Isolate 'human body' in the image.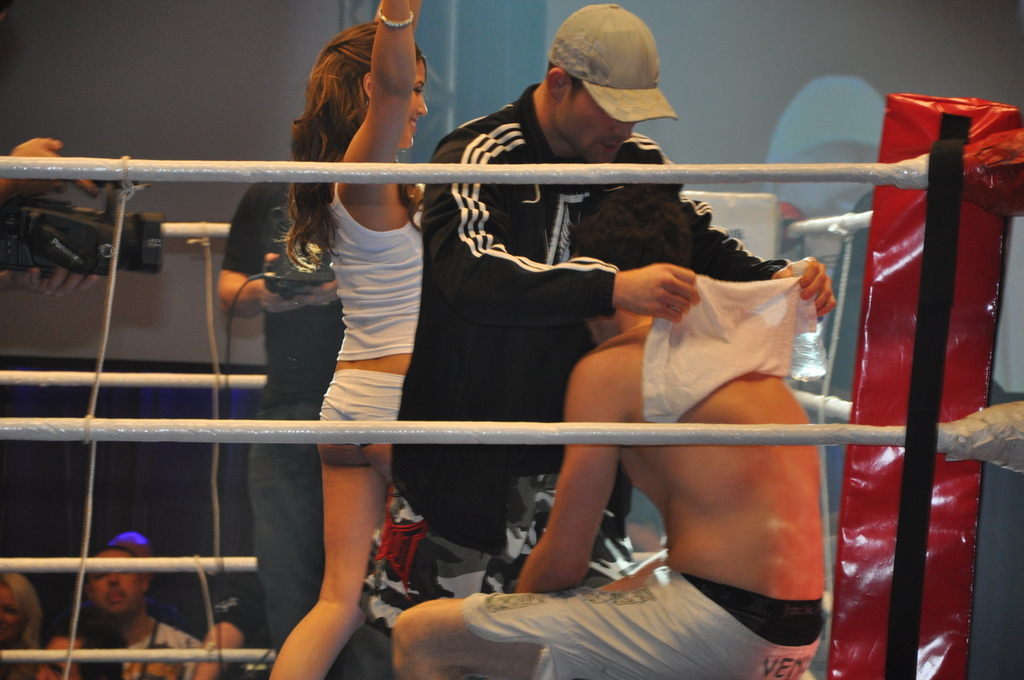
Isolated region: [354, 81, 842, 679].
